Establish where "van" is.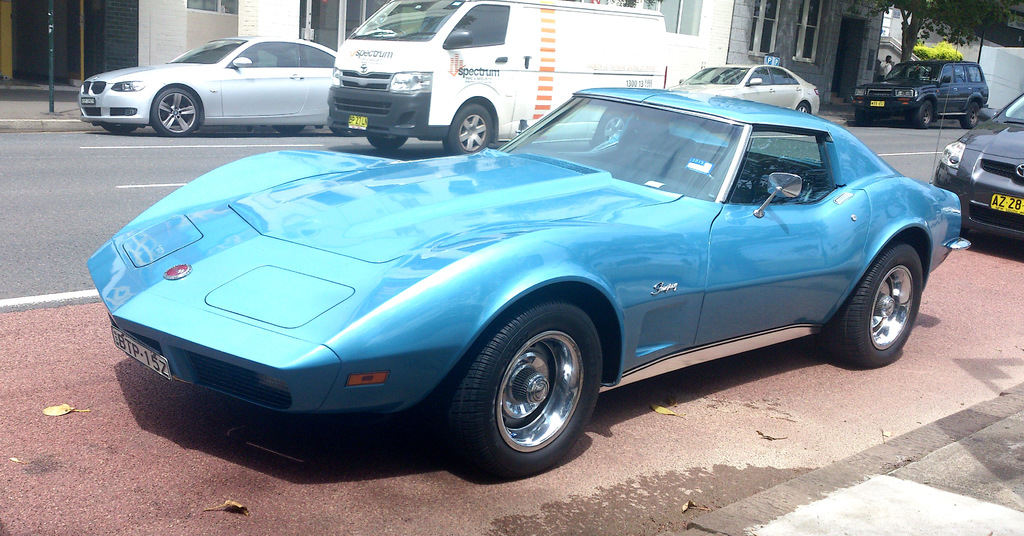
Established at 324, 0, 671, 150.
